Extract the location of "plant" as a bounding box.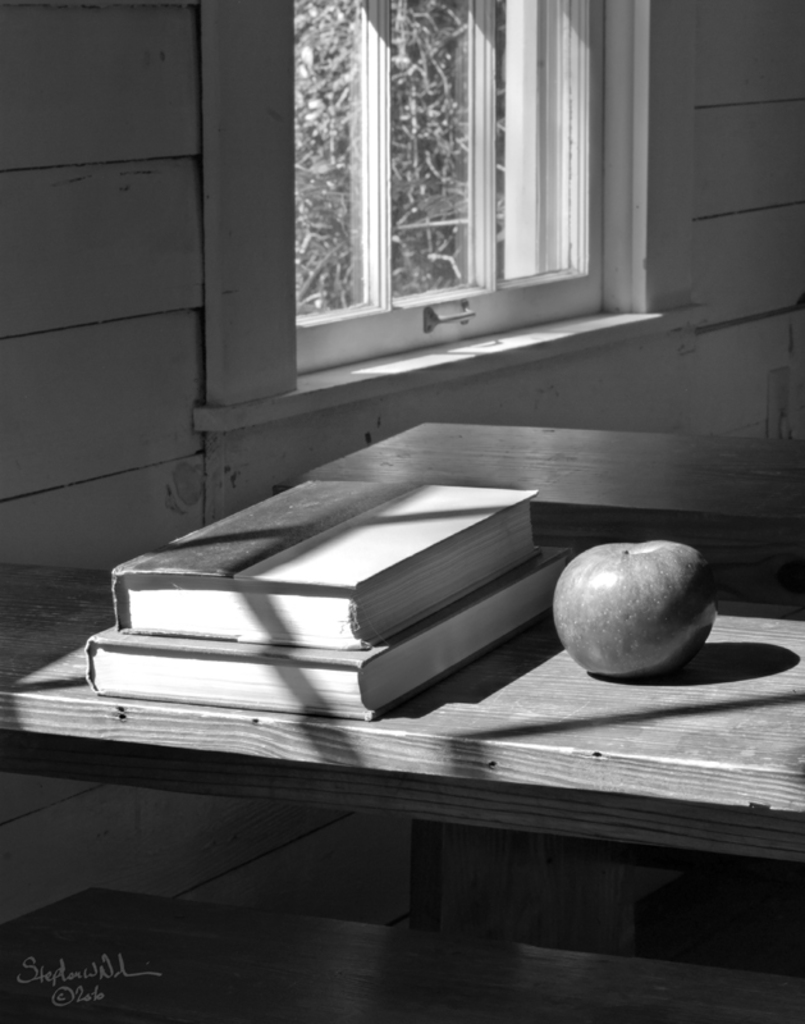
detection(296, 0, 506, 320).
